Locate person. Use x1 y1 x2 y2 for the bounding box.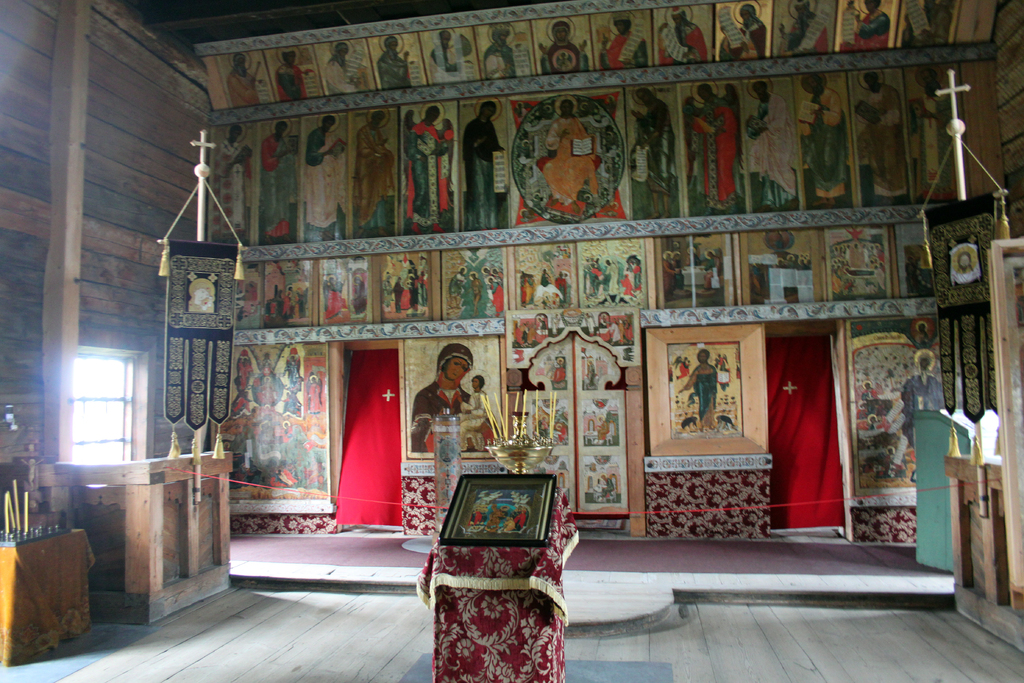
883 447 908 478.
